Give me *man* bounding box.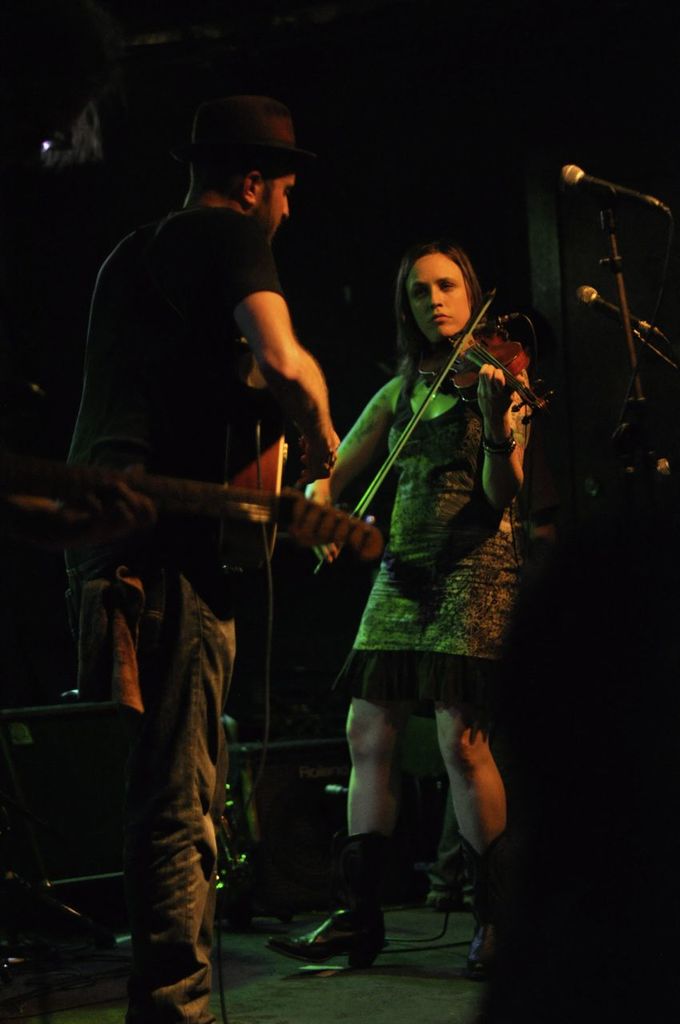
58, 91, 338, 1018.
